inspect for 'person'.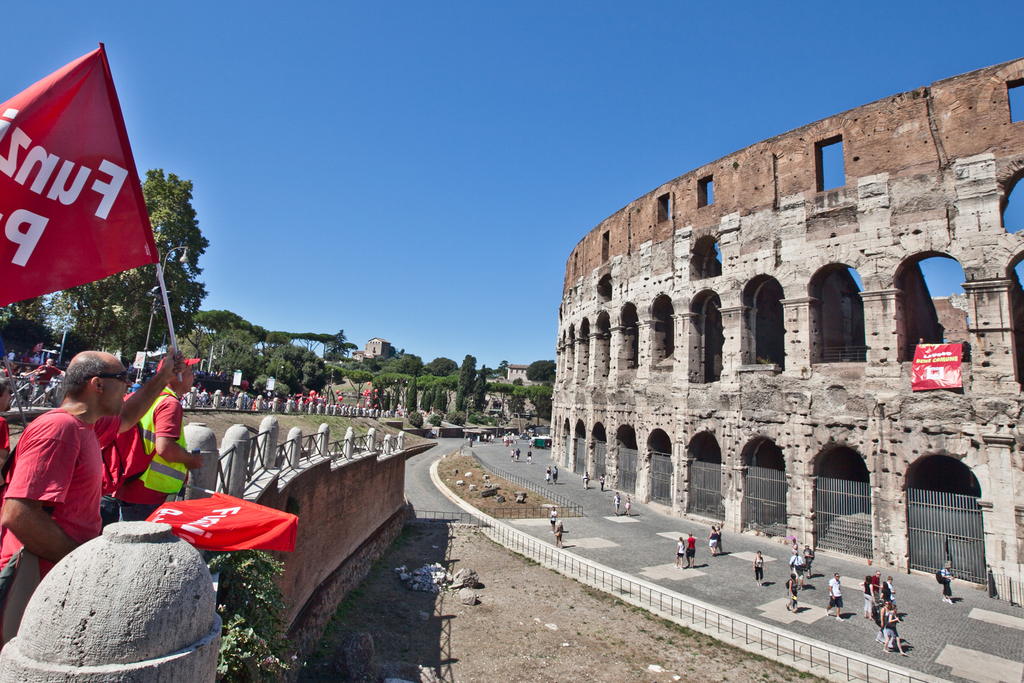
Inspection: <box>825,574,843,620</box>.
